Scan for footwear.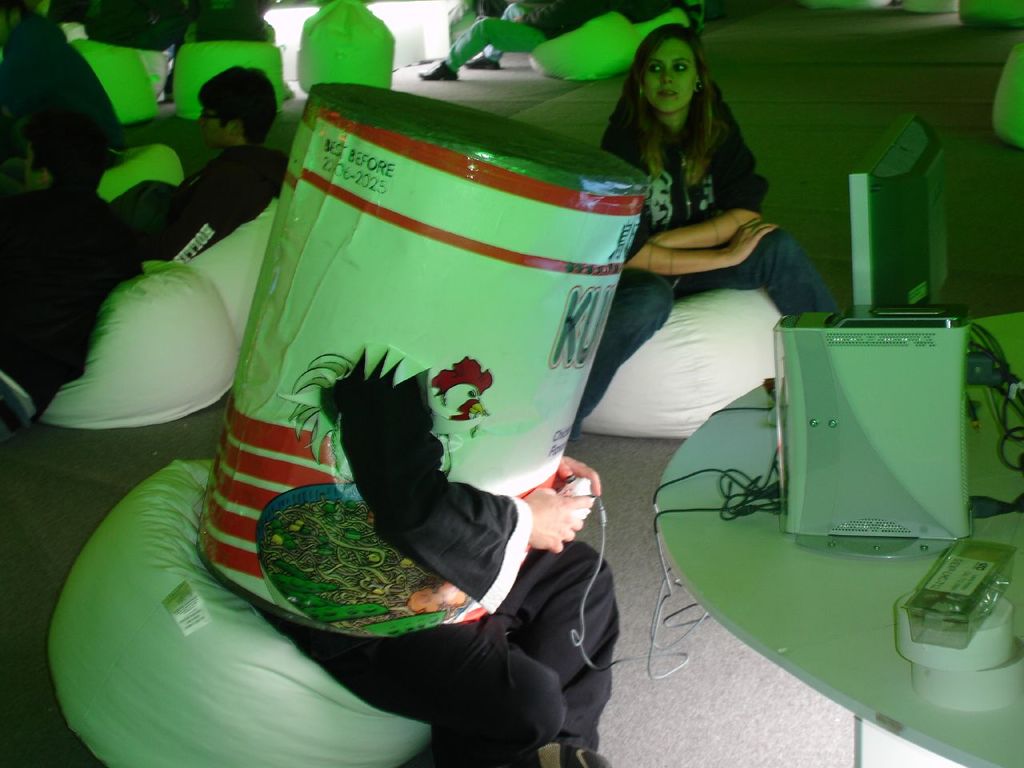
Scan result: <box>419,60,458,81</box>.
